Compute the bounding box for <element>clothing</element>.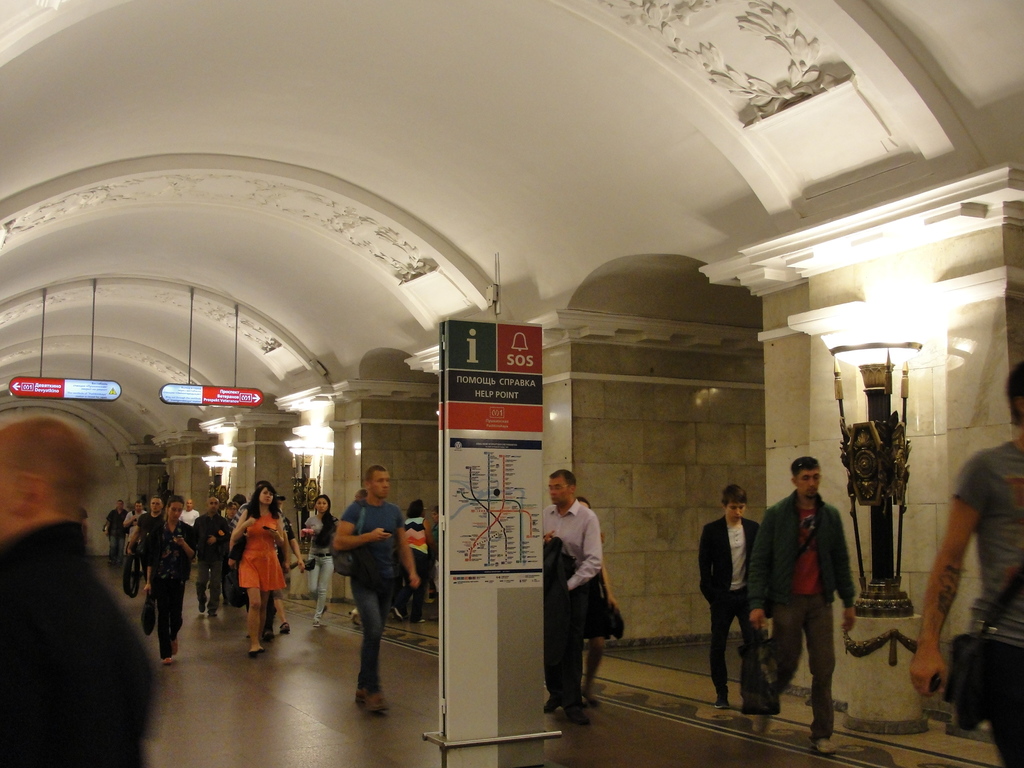
BBox(273, 518, 298, 621).
